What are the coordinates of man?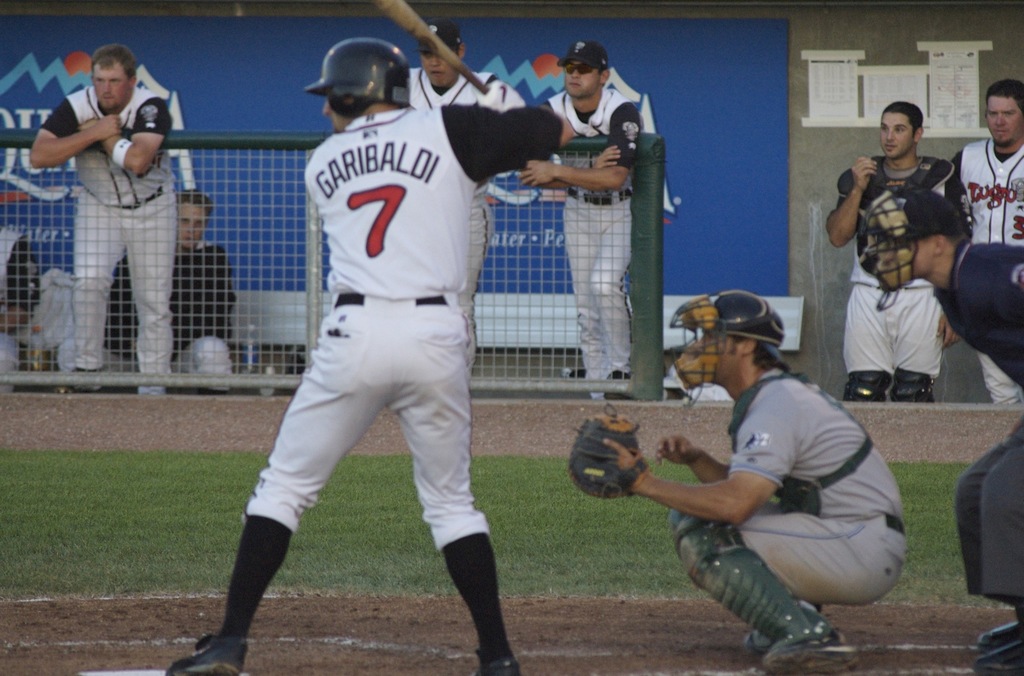
box(828, 101, 973, 398).
